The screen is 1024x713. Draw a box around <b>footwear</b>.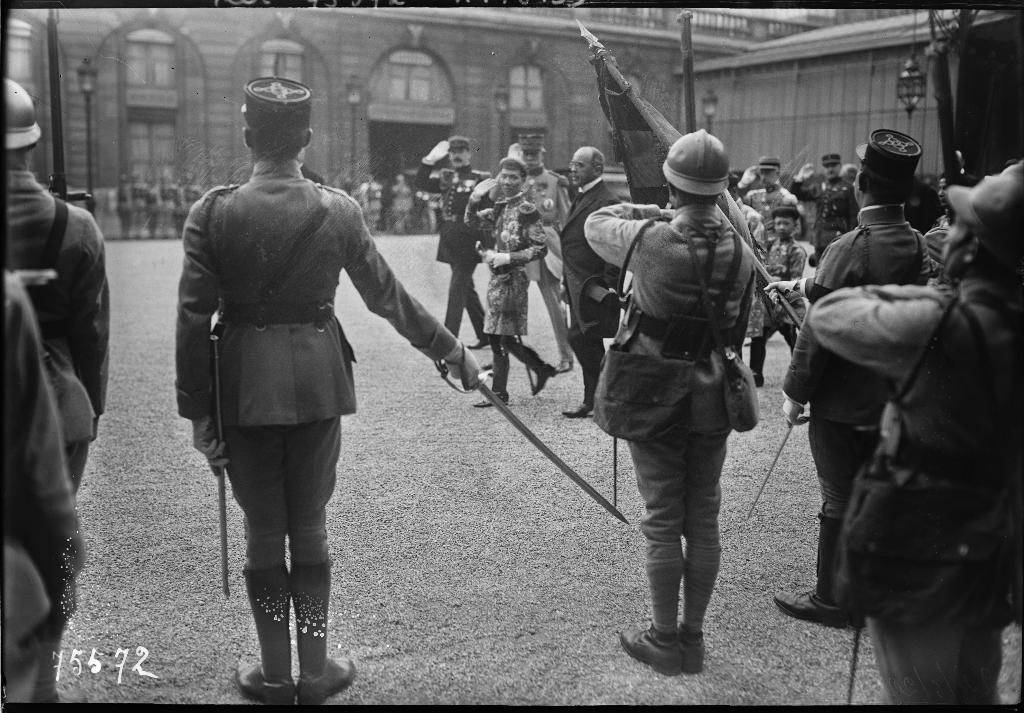
<region>673, 625, 707, 673</region>.
